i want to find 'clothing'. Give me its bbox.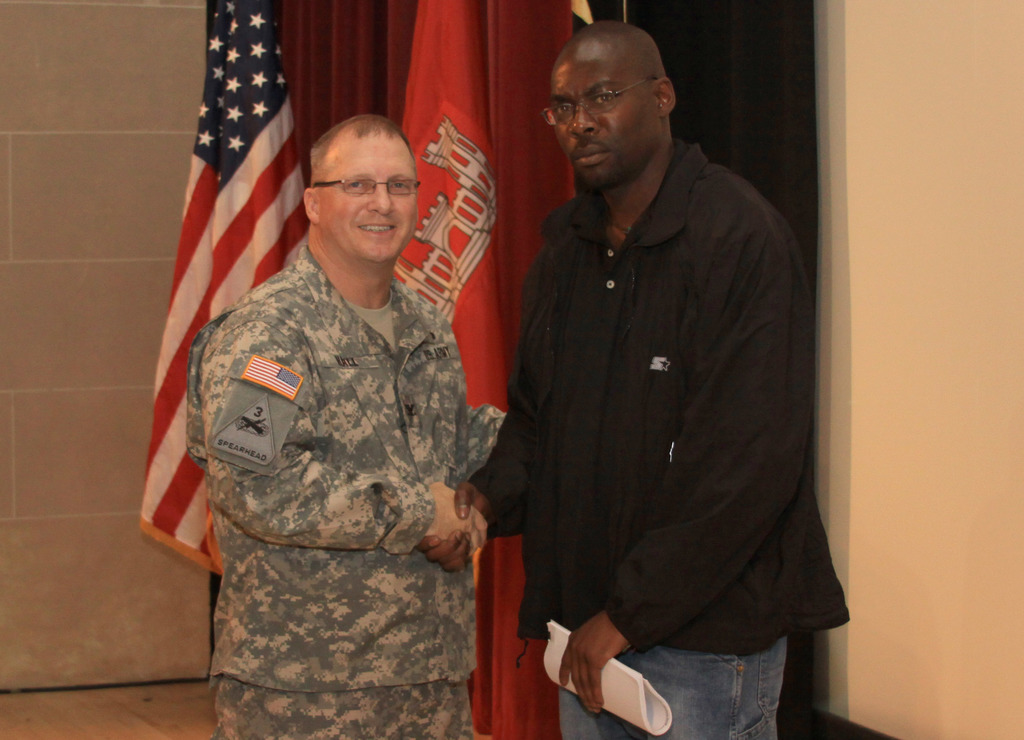
{"left": 189, "top": 240, "right": 513, "bottom": 739}.
